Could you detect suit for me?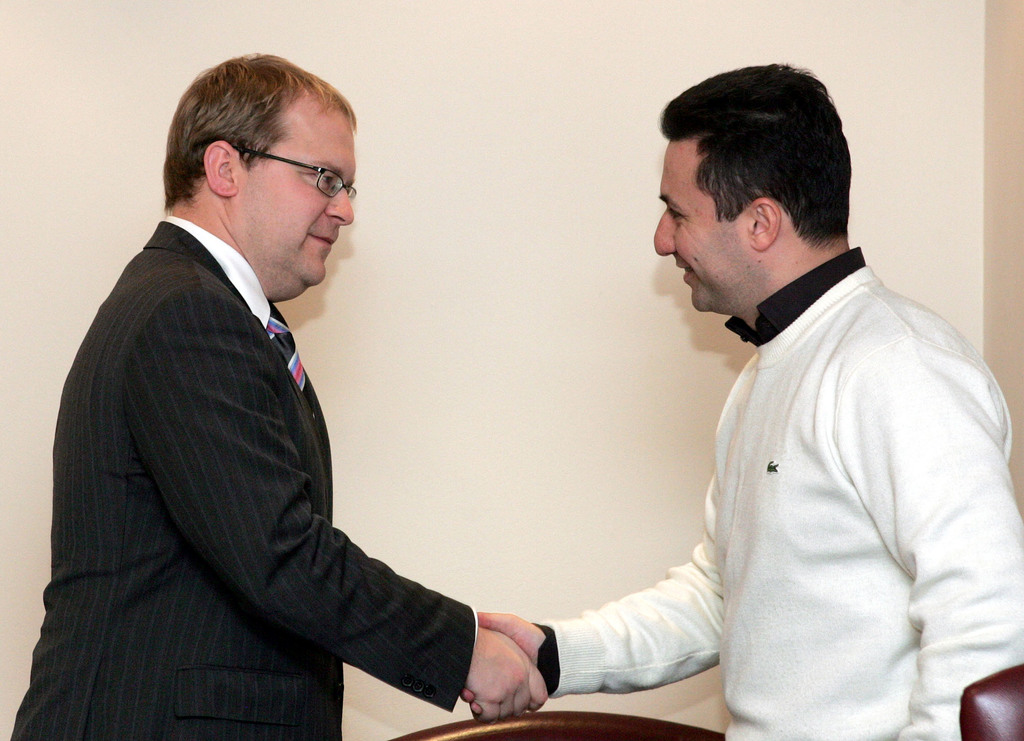
Detection result: BBox(42, 136, 468, 730).
